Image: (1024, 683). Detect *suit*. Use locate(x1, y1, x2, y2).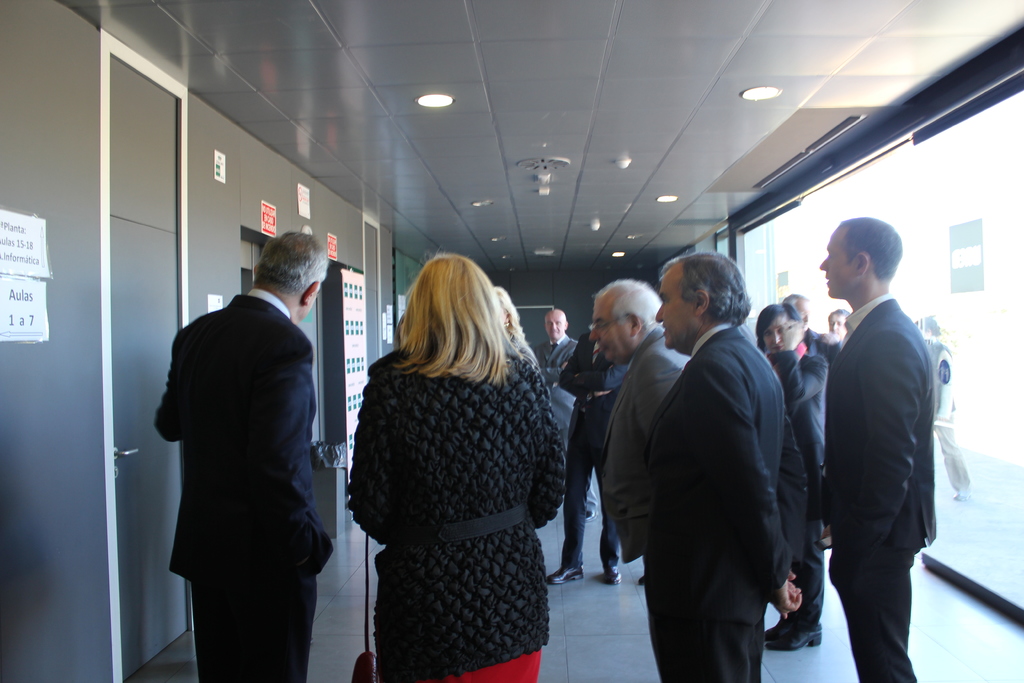
locate(770, 352, 834, 629).
